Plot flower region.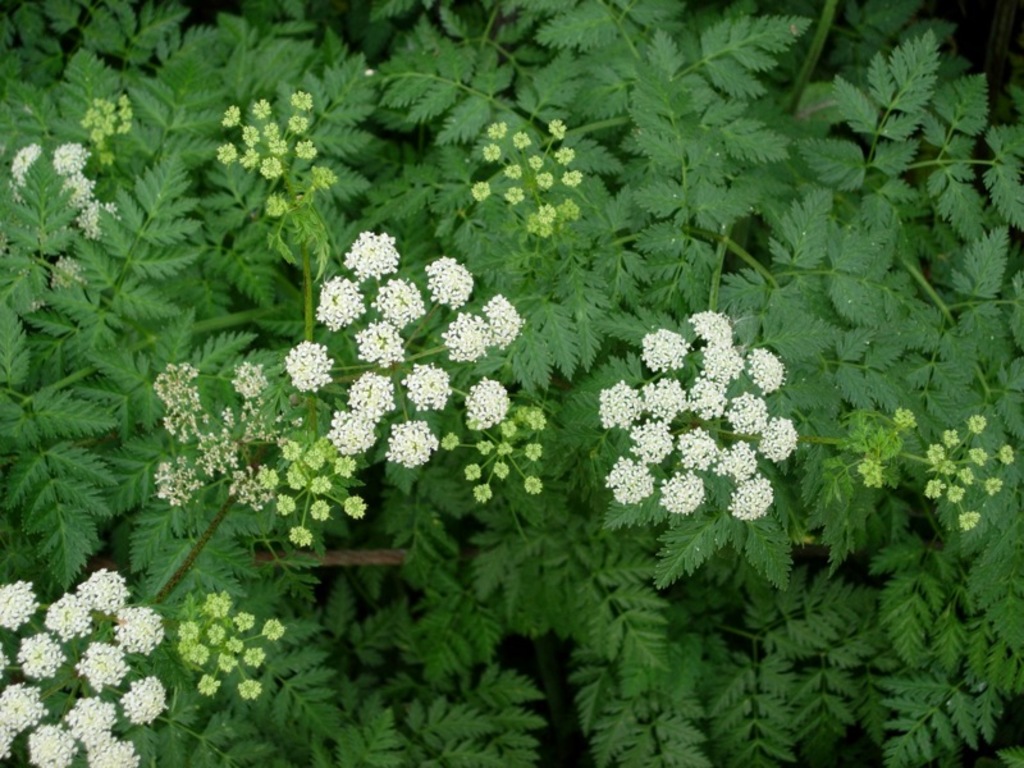
Plotted at bbox=[943, 422, 964, 445].
